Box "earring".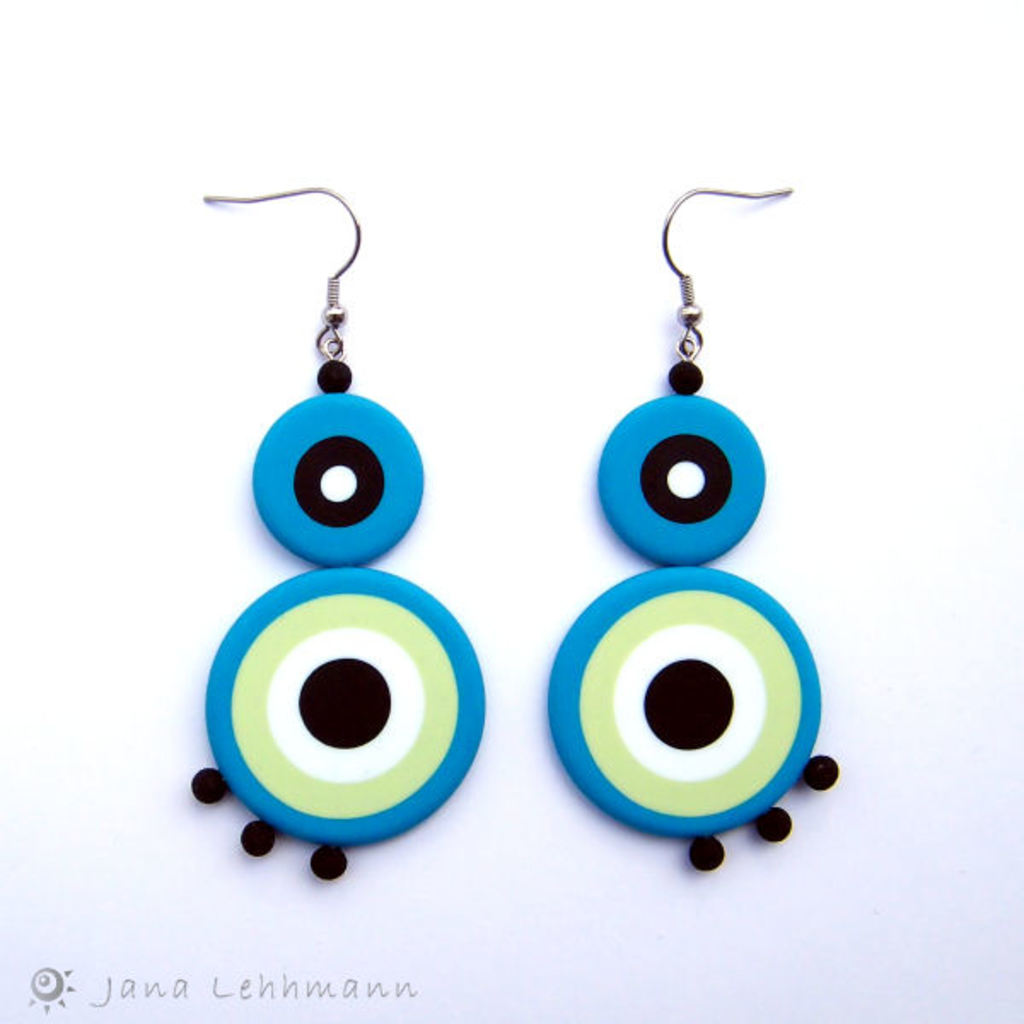
[539, 174, 848, 865].
